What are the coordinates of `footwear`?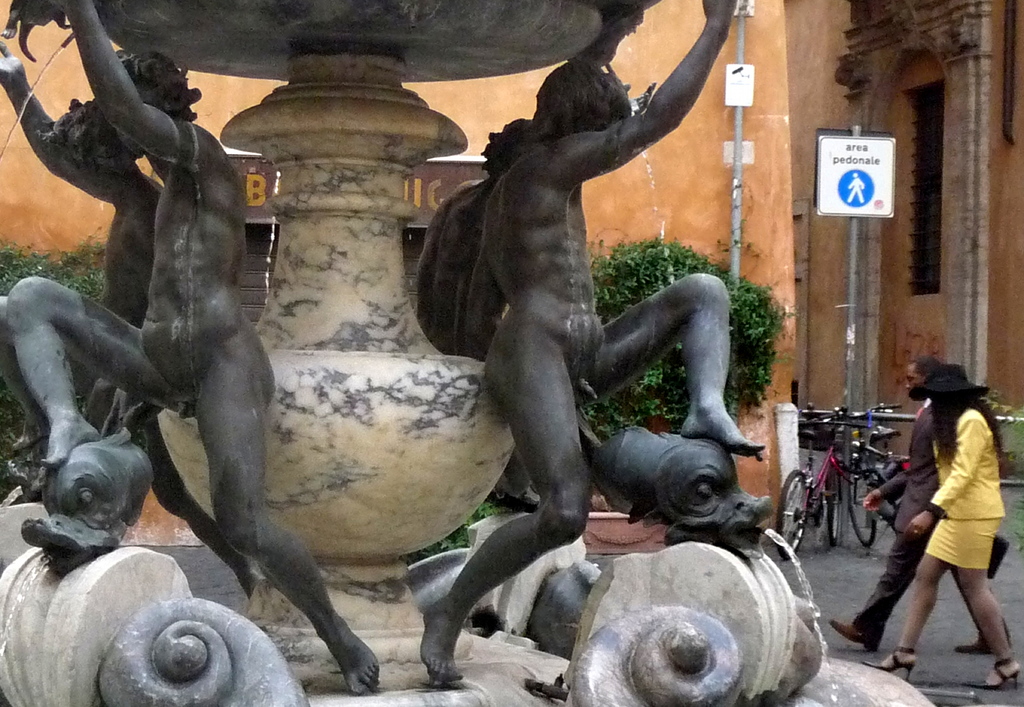
left=953, top=640, right=1011, bottom=656.
